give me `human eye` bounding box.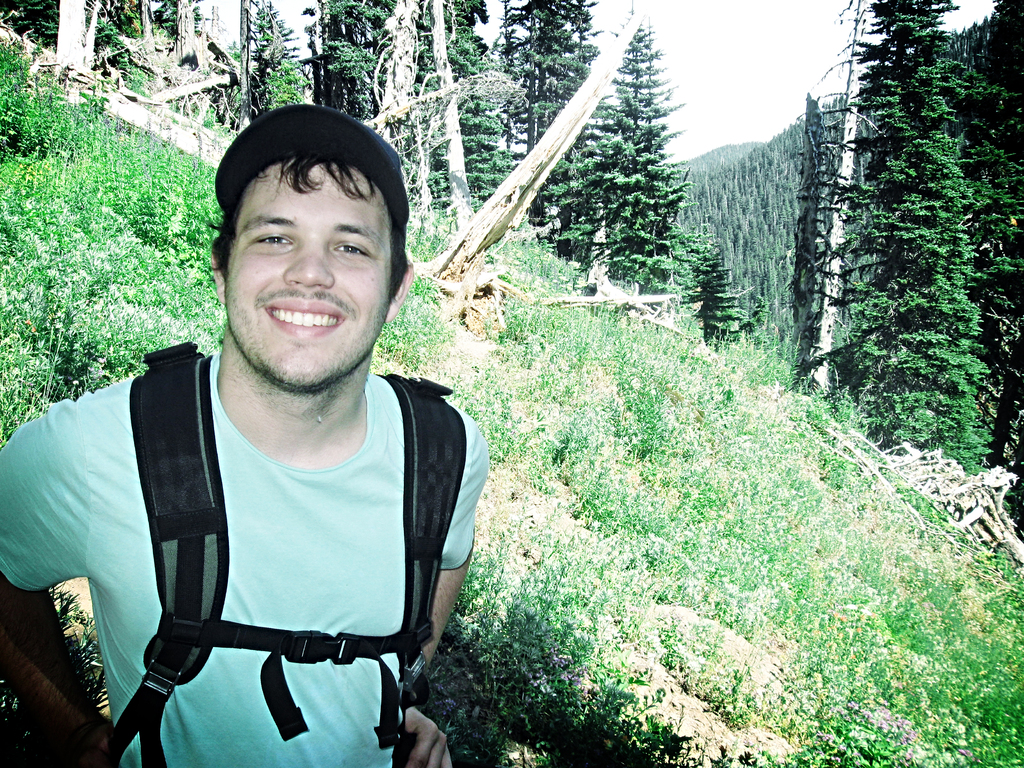
<box>247,228,292,255</box>.
